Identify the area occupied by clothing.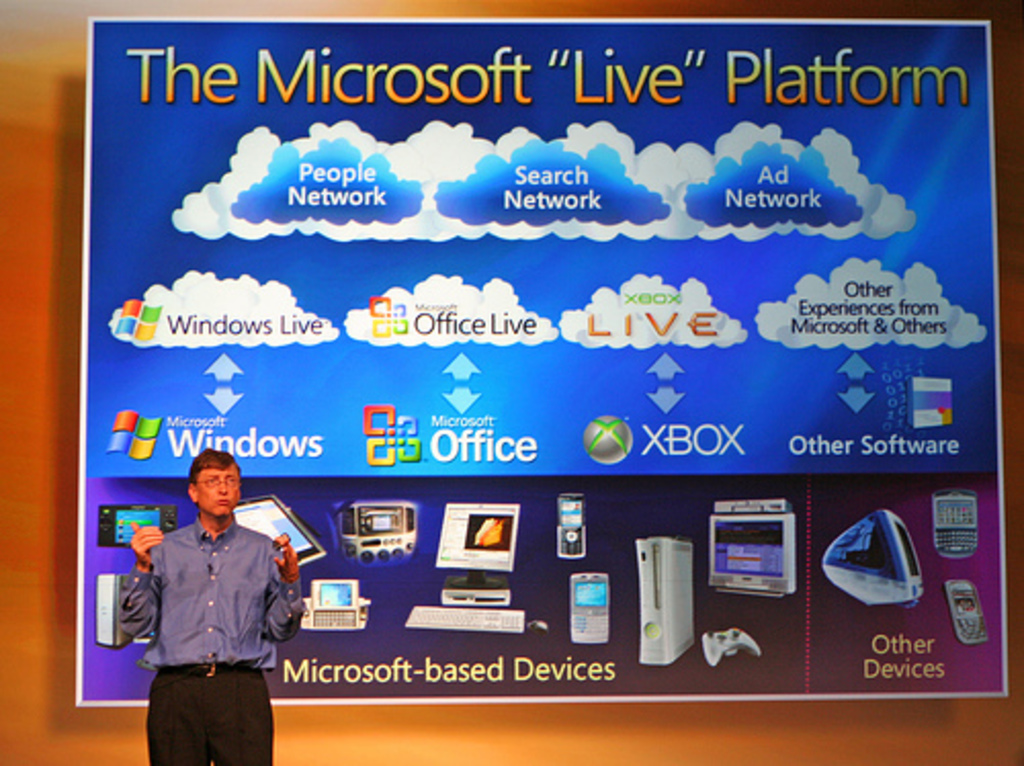
Area: locate(123, 500, 293, 735).
